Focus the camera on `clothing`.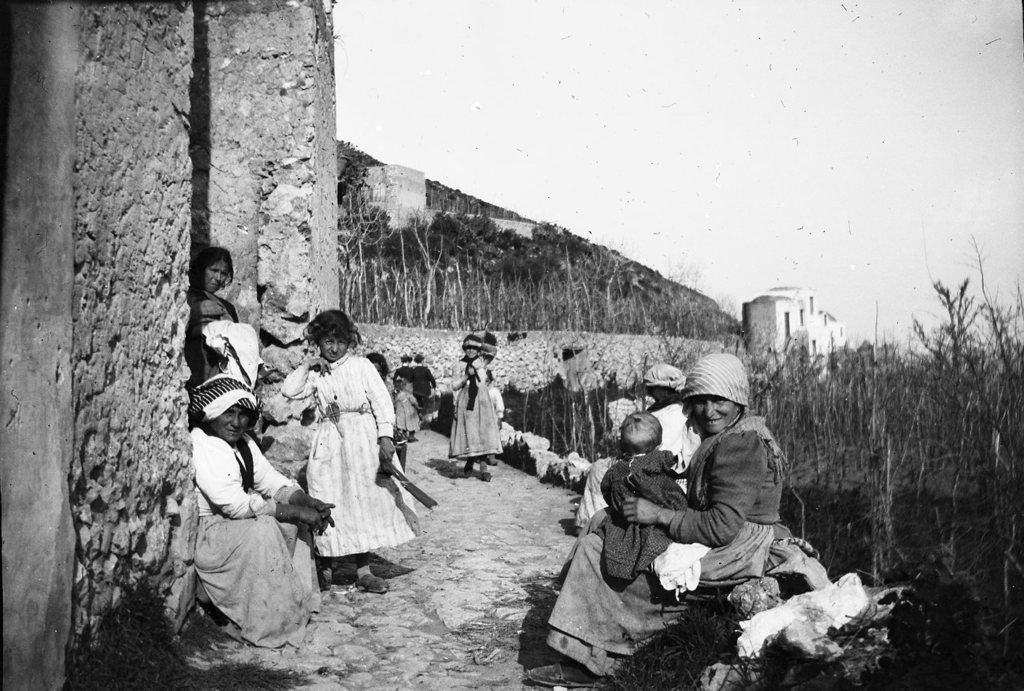
Focus region: 446, 356, 503, 458.
